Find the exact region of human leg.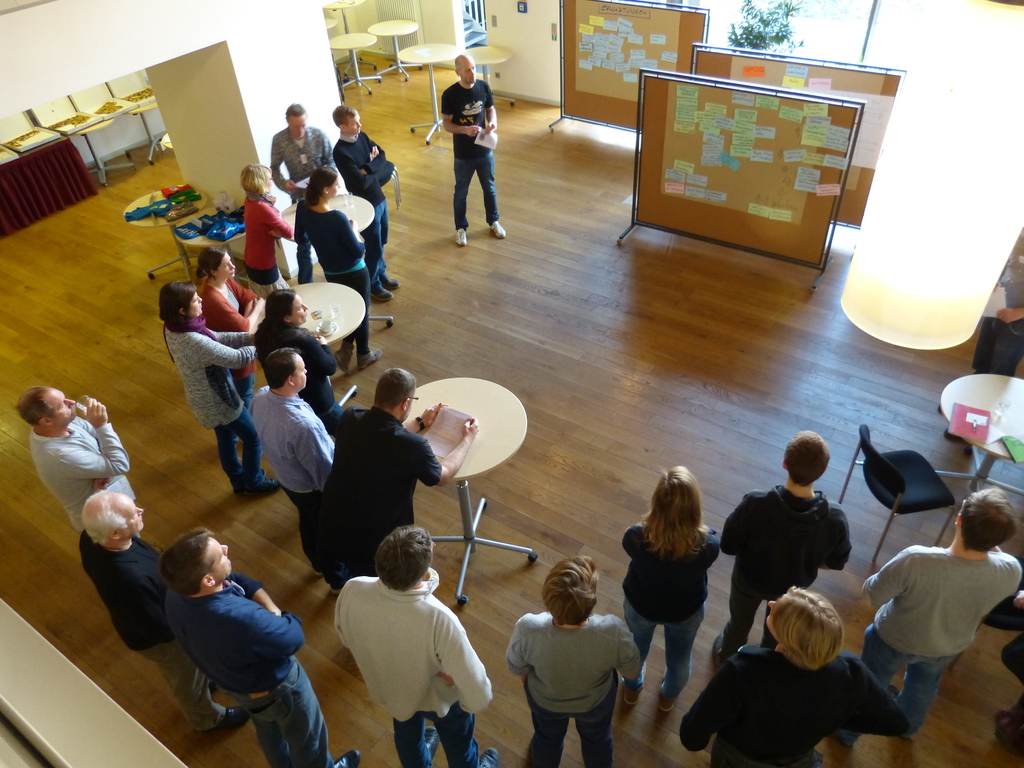
Exact region: 348 270 379 368.
